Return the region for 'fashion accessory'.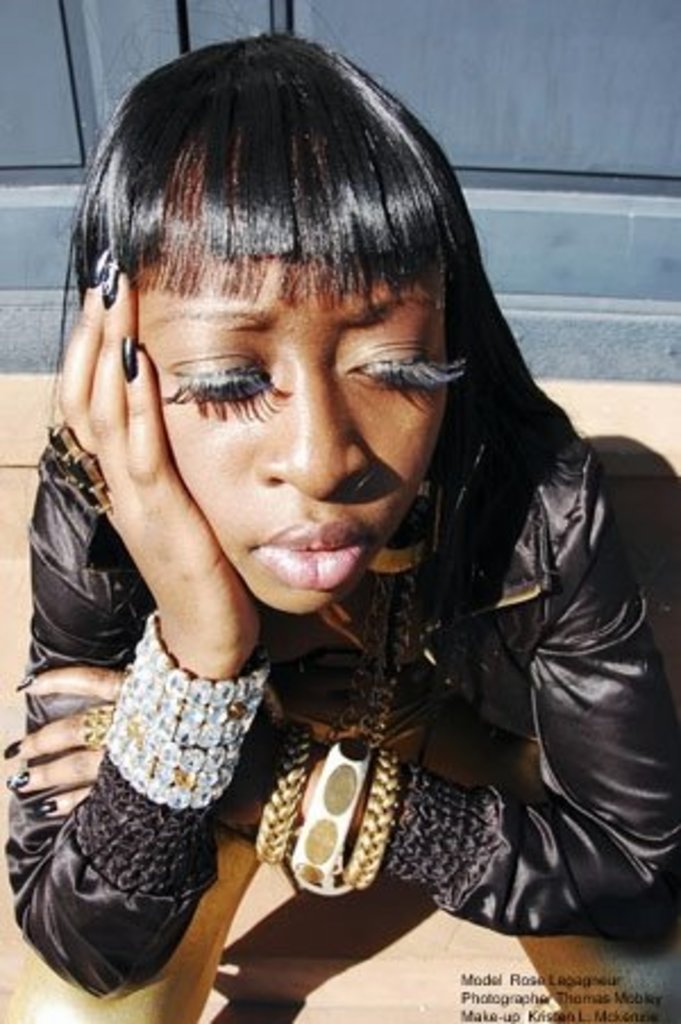
(120,336,132,377).
